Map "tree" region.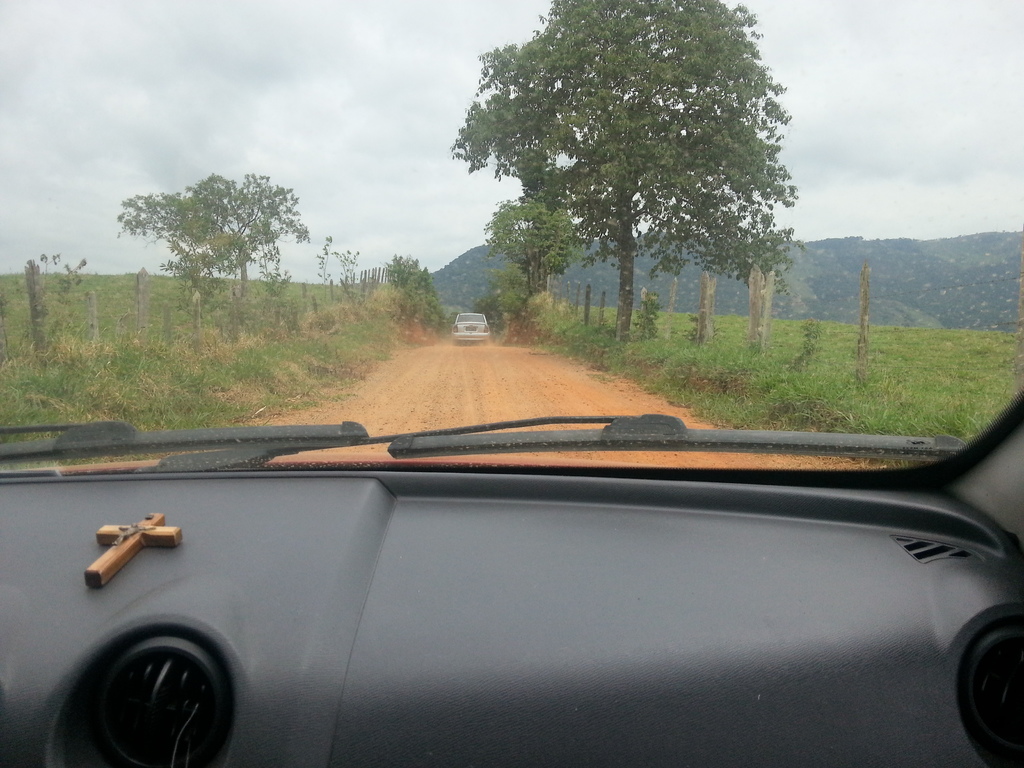
Mapped to <box>123,172,312,314</box>.
